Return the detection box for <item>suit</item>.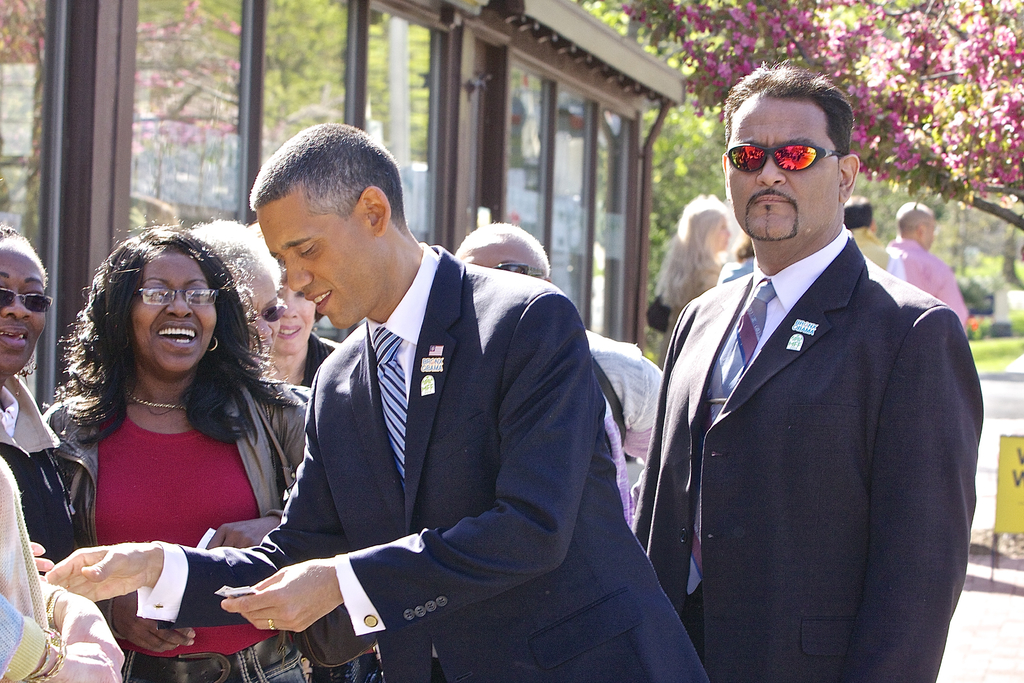
[648, 128, 979, 680].
